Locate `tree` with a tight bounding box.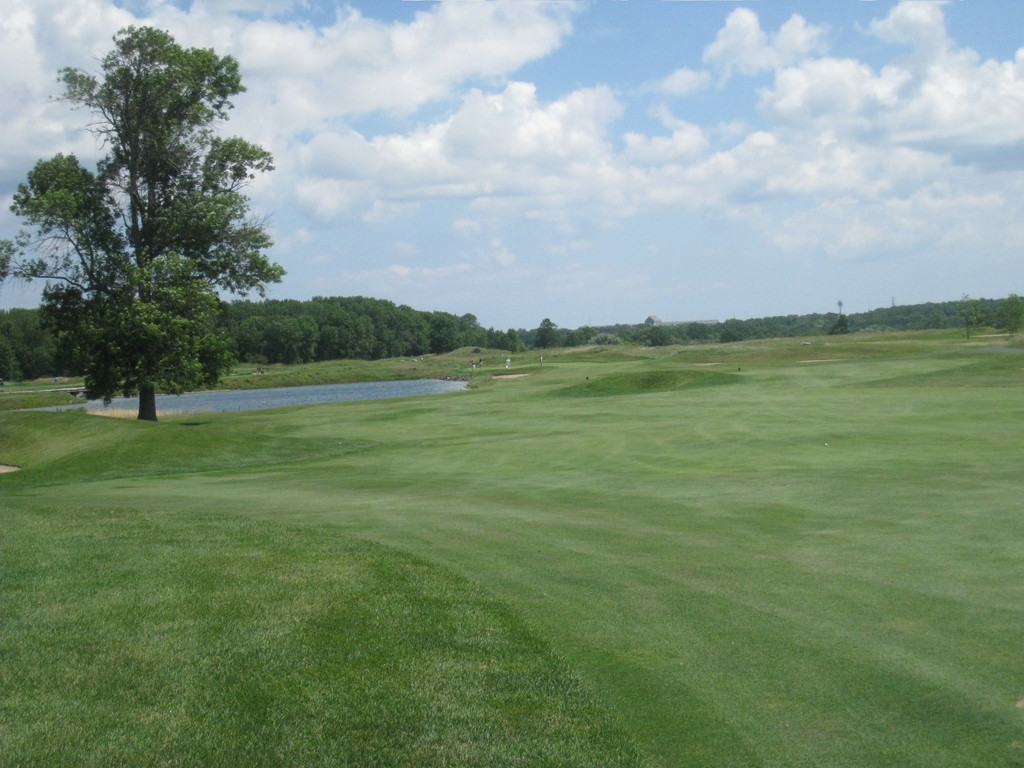
[44, 280, 92, 376].
